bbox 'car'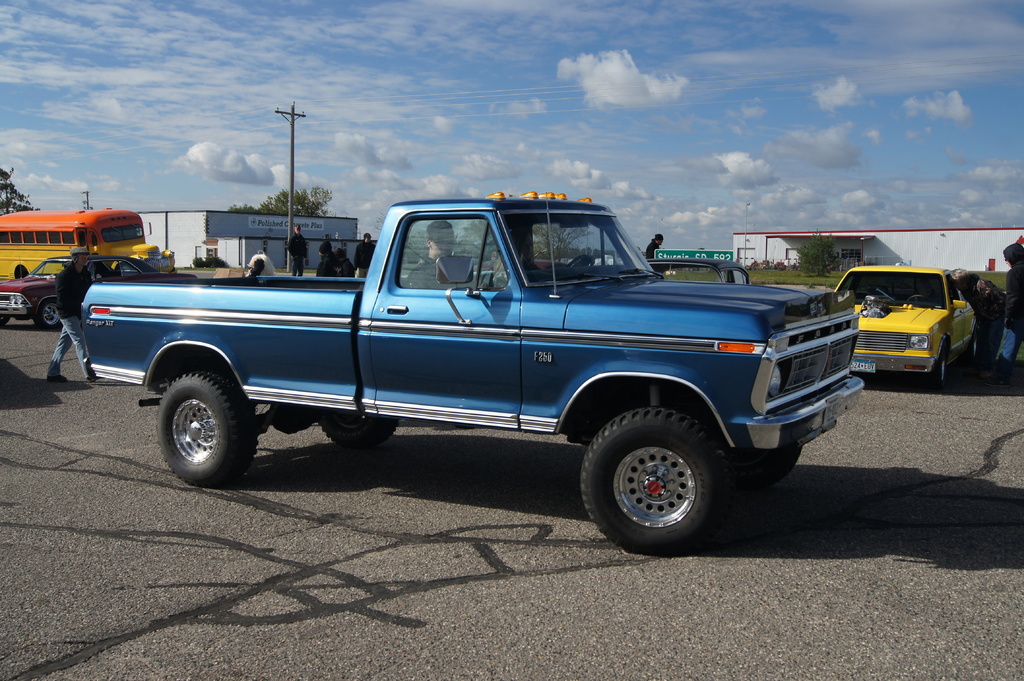
crop(0, 253, 194, 328)
